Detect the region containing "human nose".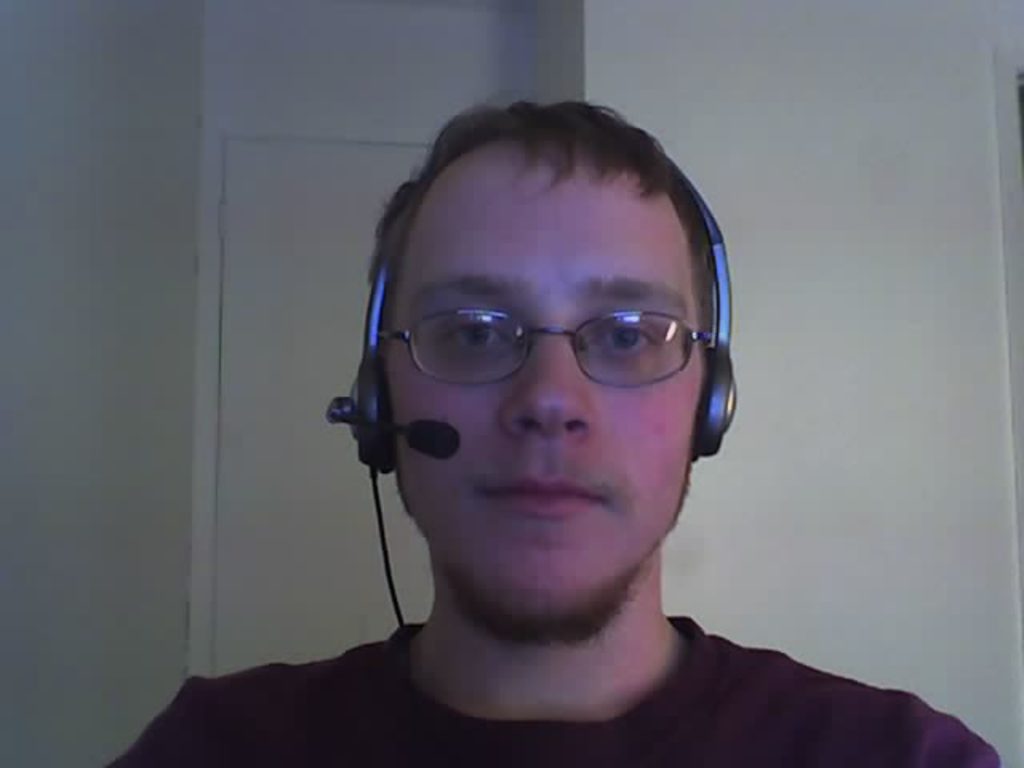
Rect(496, 338, 600, 442).
